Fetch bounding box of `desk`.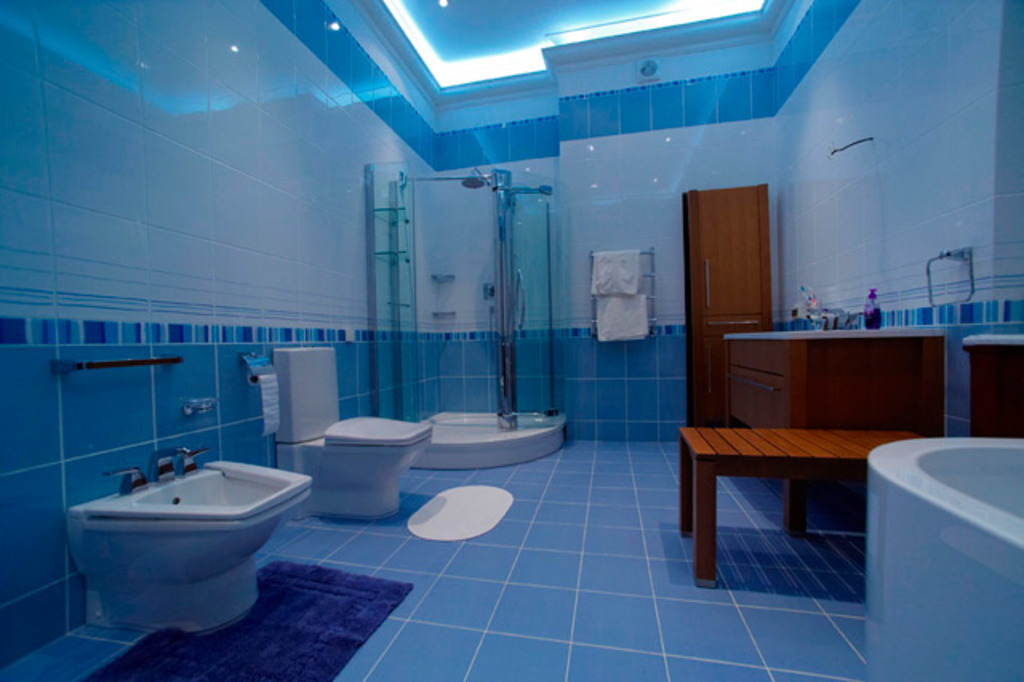
Bbox: left=683, top=413, right=947, bottom=583.
